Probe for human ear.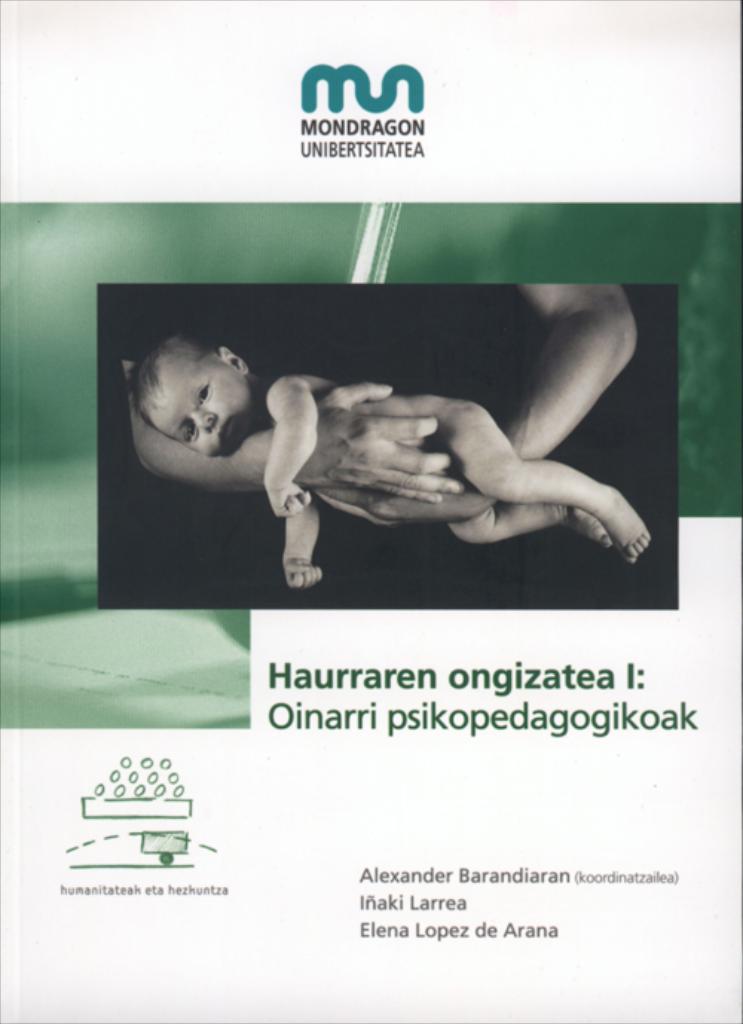
Probe result: box=[221, 348, 245, 370].
